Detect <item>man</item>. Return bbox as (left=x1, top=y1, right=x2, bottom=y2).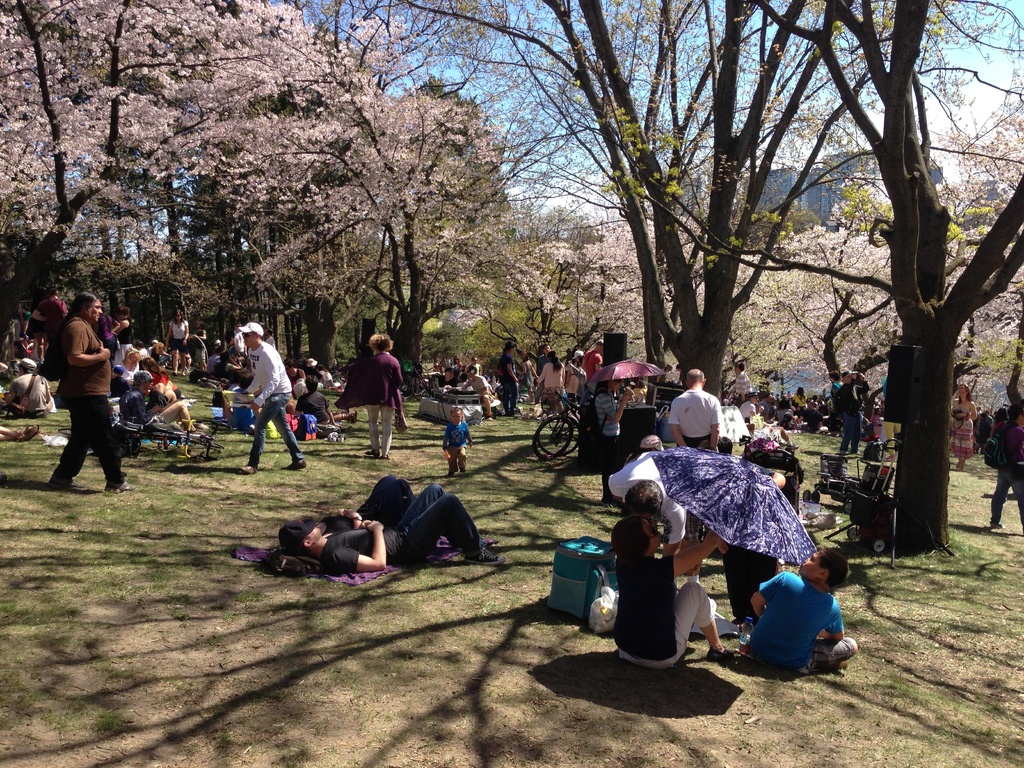
(left=127, top=369, right=202, bottom=438).
